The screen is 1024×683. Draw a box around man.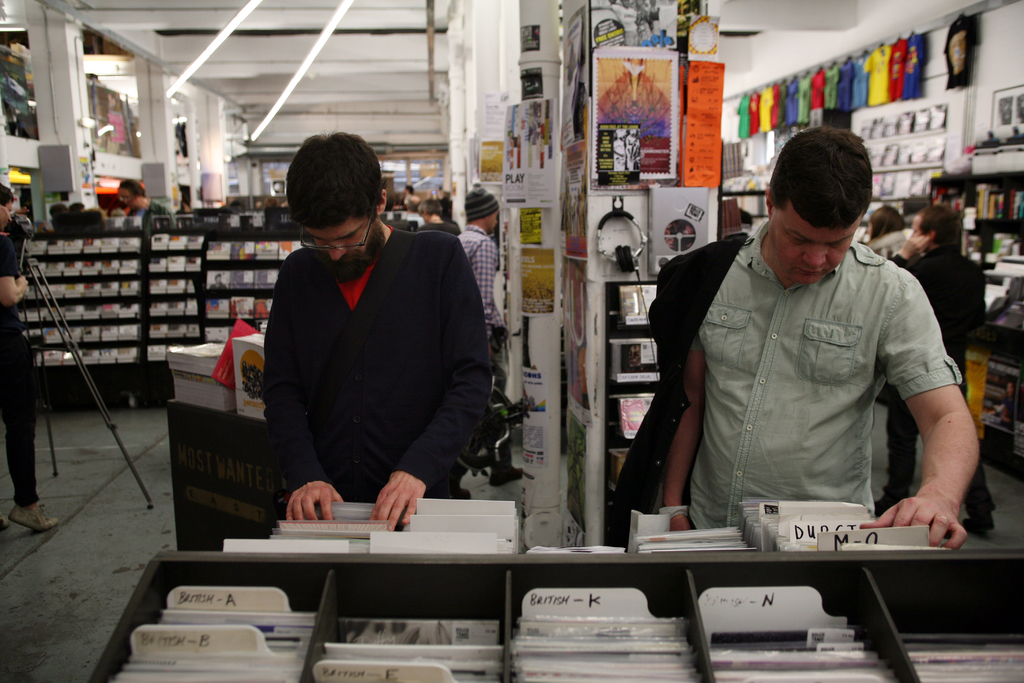
x1=459 y1=181 x2=500 y2=357.
